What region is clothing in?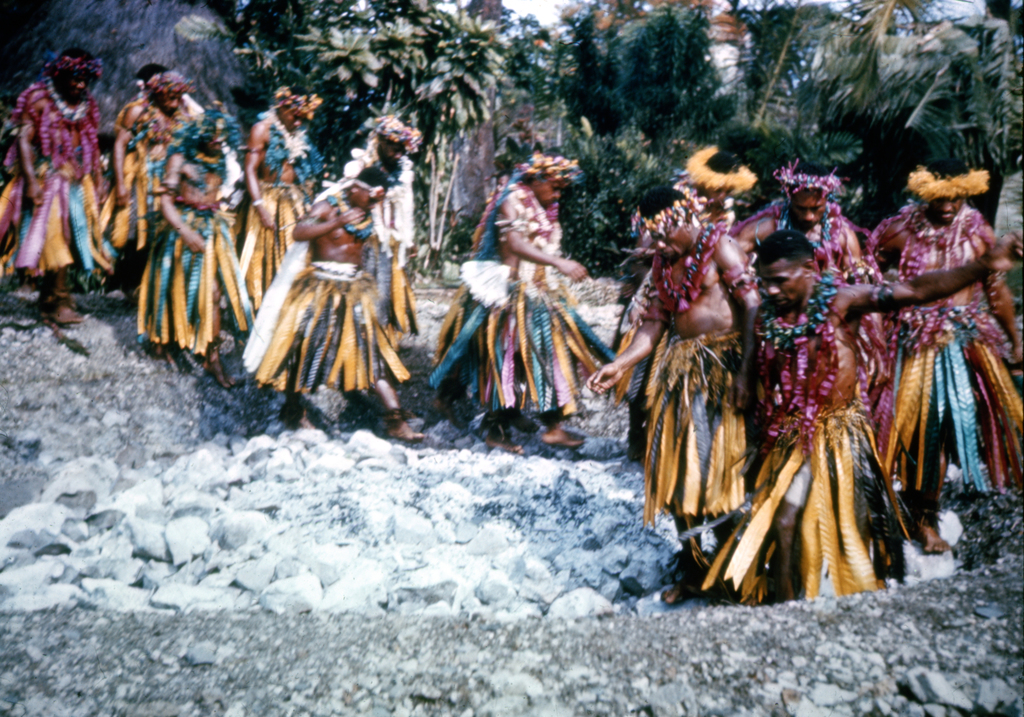
bbox=[246, 263, 413, 397].
